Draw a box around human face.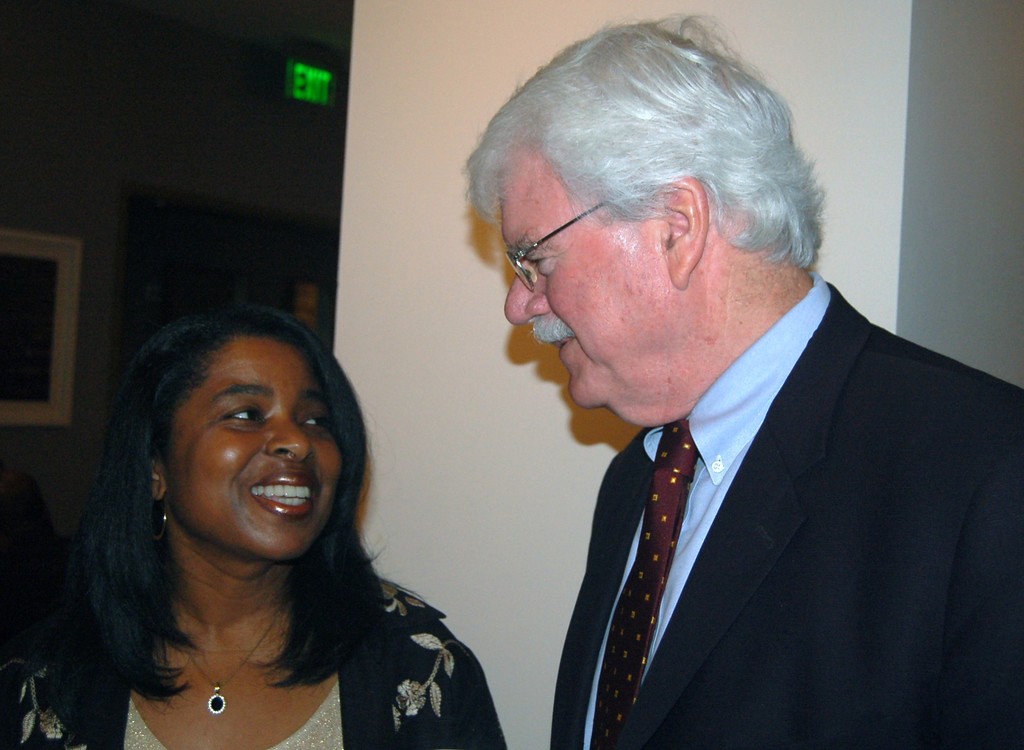
x1=502, y1=173, x2=660, y2=420.
